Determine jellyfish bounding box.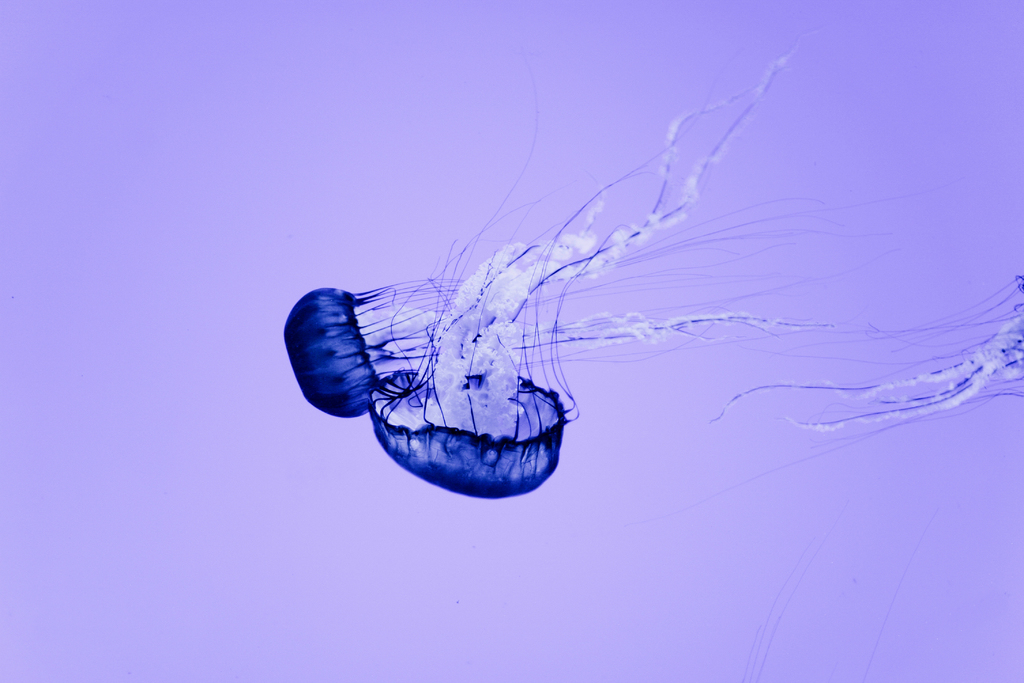
Determined: 283,182,950,420.
